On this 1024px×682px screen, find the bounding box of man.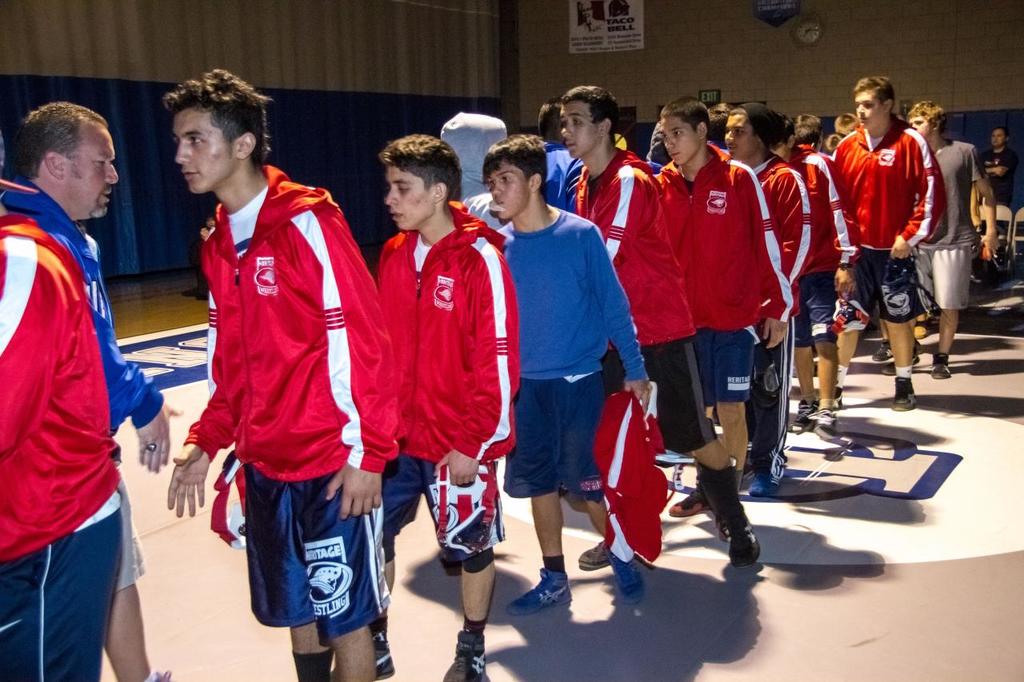
Bounding box: Rect(646, 90, 794, 537).
